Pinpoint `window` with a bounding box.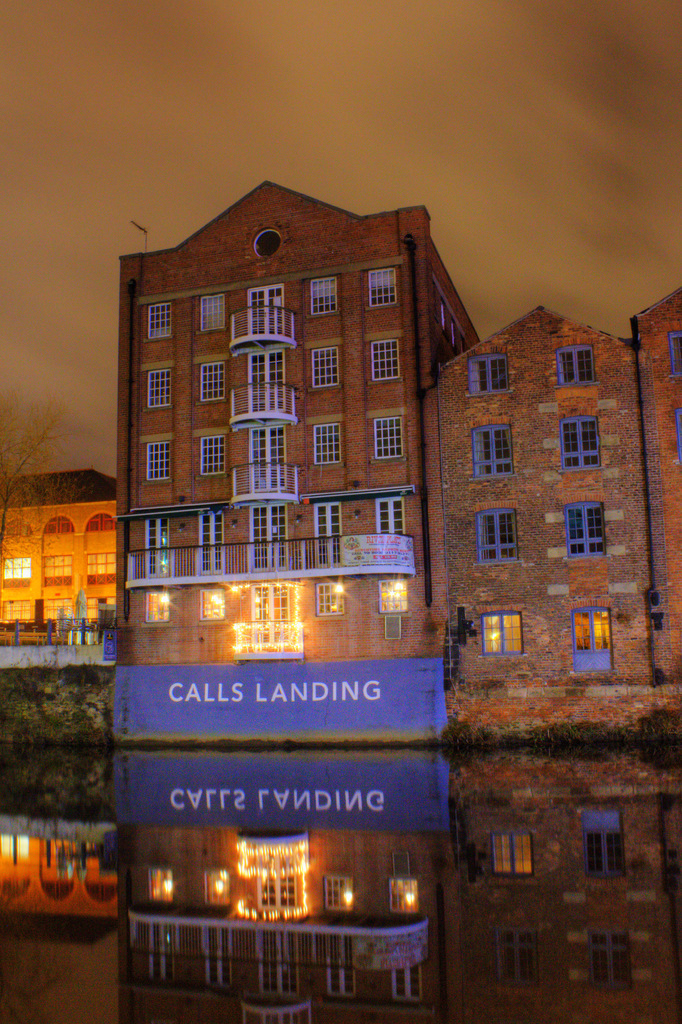
l=559, t=345, r=599, b=390.
